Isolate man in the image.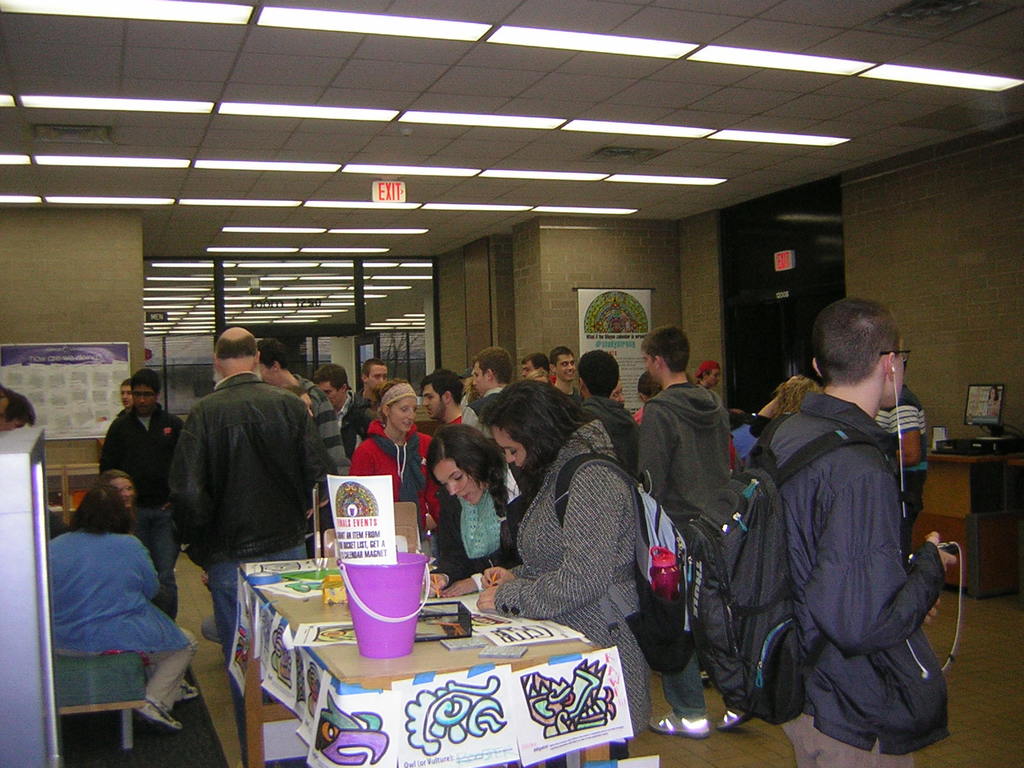
Isolated region: detection(578, 347, 637, 450).
